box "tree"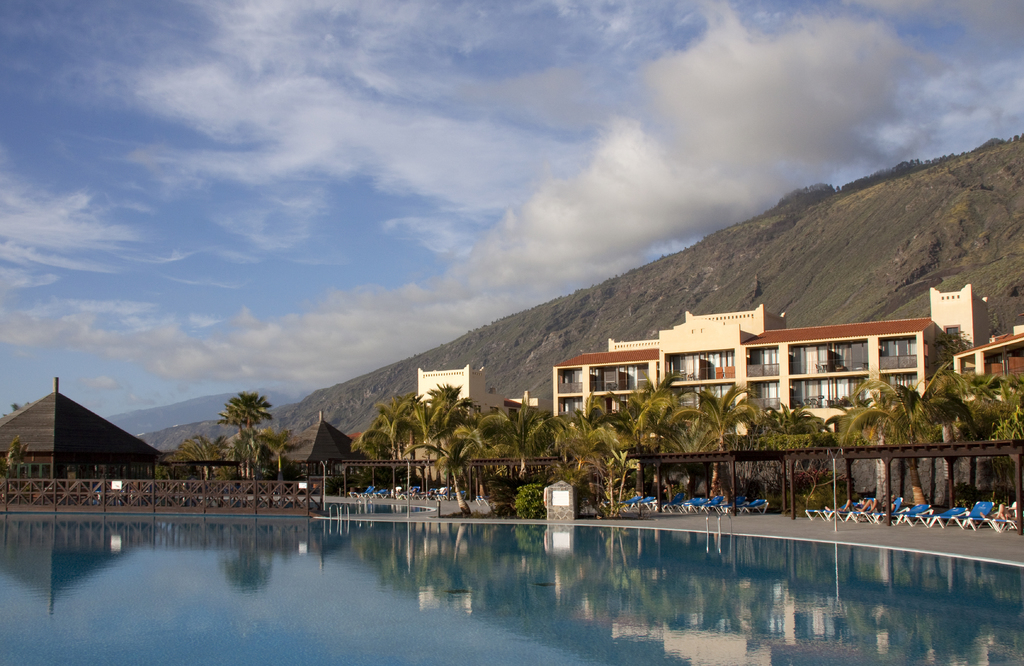
[922, 368, 987, 514]
